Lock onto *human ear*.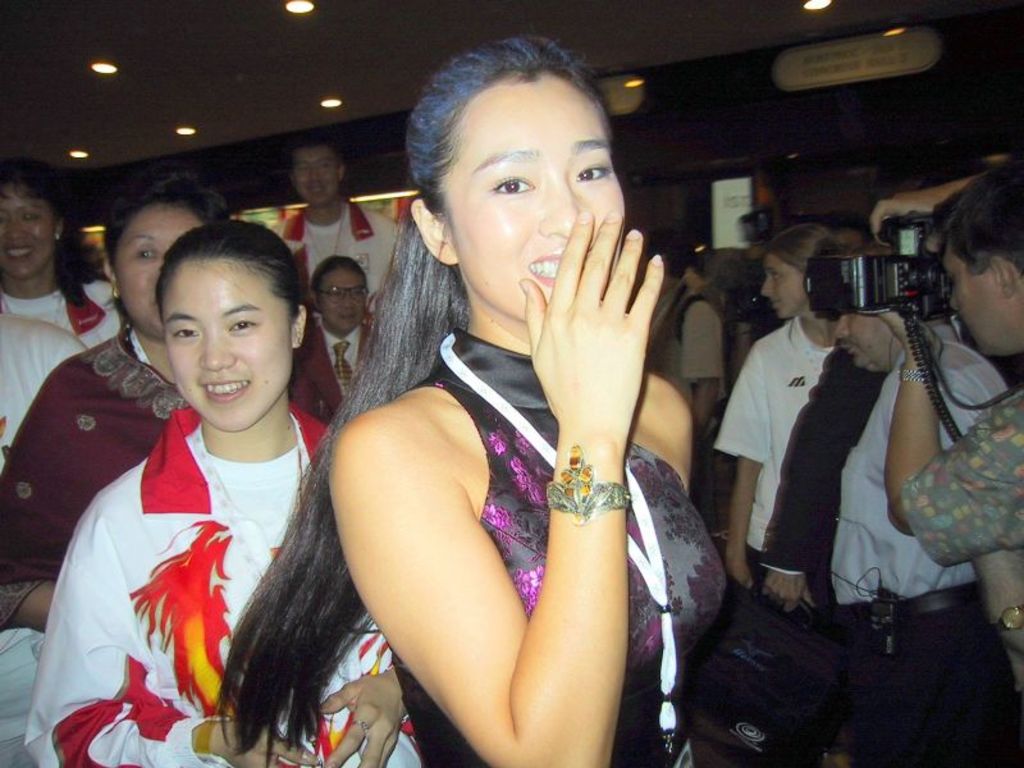
Locked: 335:161:347:180.
